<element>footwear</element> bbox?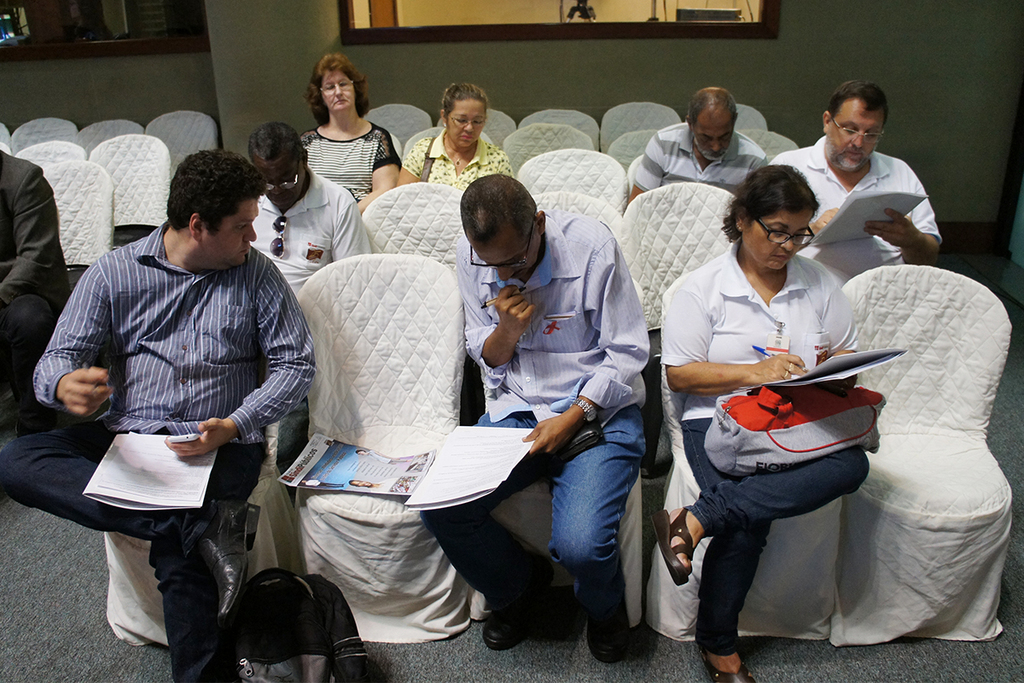
l=193, t=499, r=265, b=632
